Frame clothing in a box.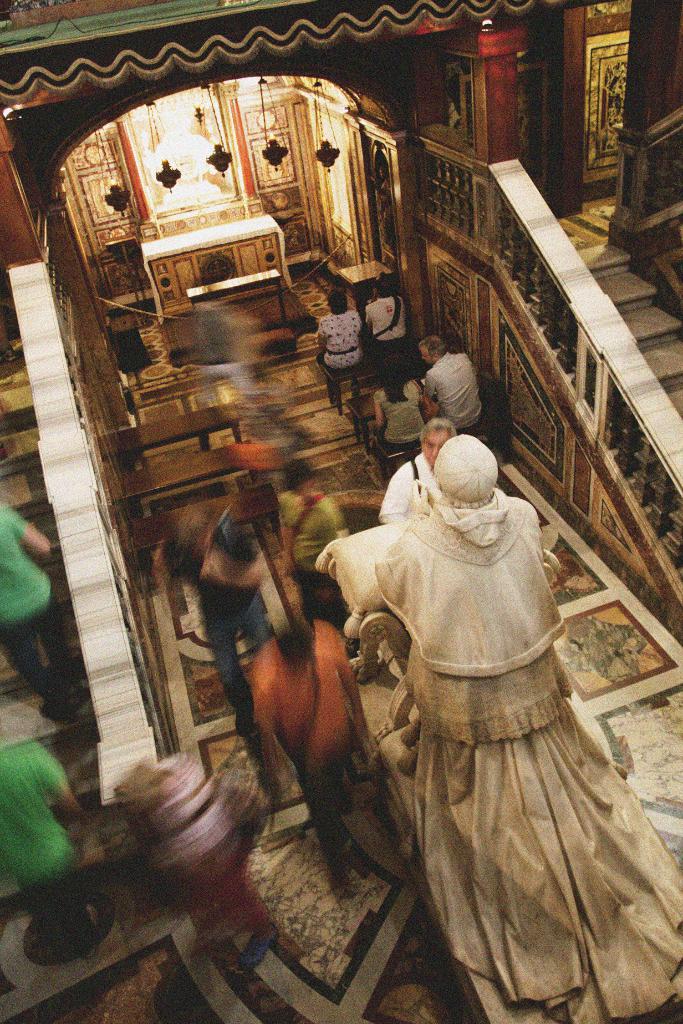
Rect(424, 347, 478, 429).
